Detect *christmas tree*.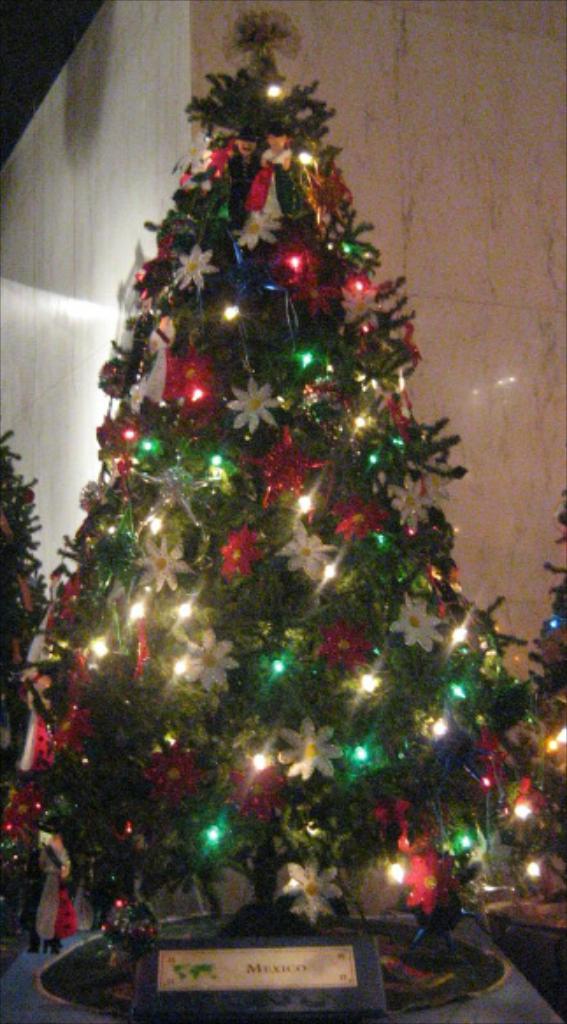
Detected at locate(0, 0, 562, 1008).
